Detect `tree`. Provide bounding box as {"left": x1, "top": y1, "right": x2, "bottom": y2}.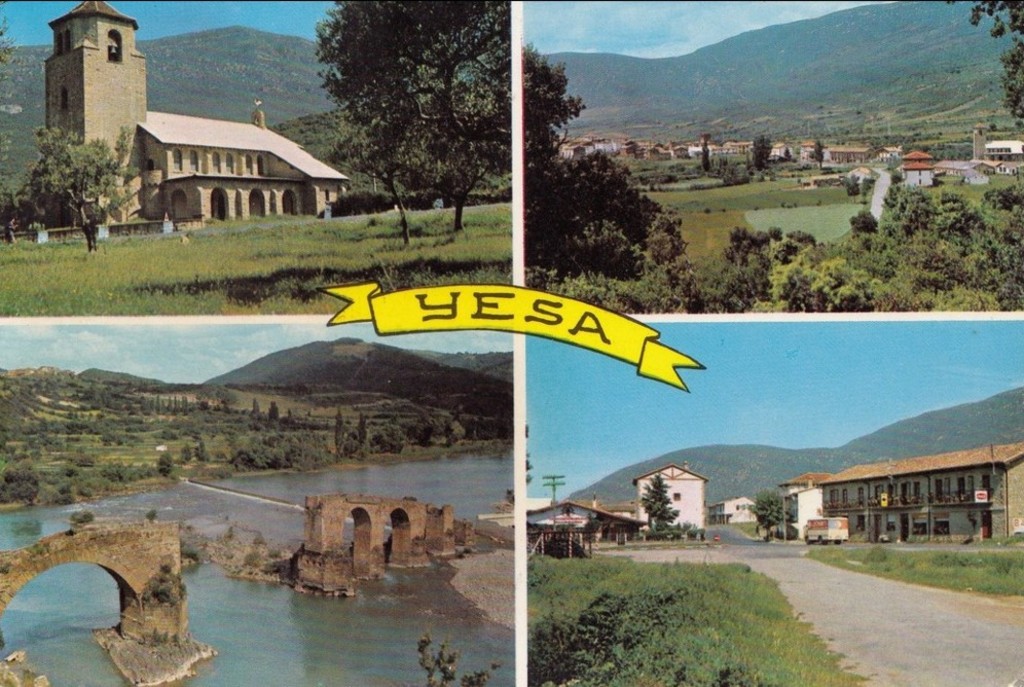
{"left": 467, "top": 414, "right": 515, "bottom": 442}.
